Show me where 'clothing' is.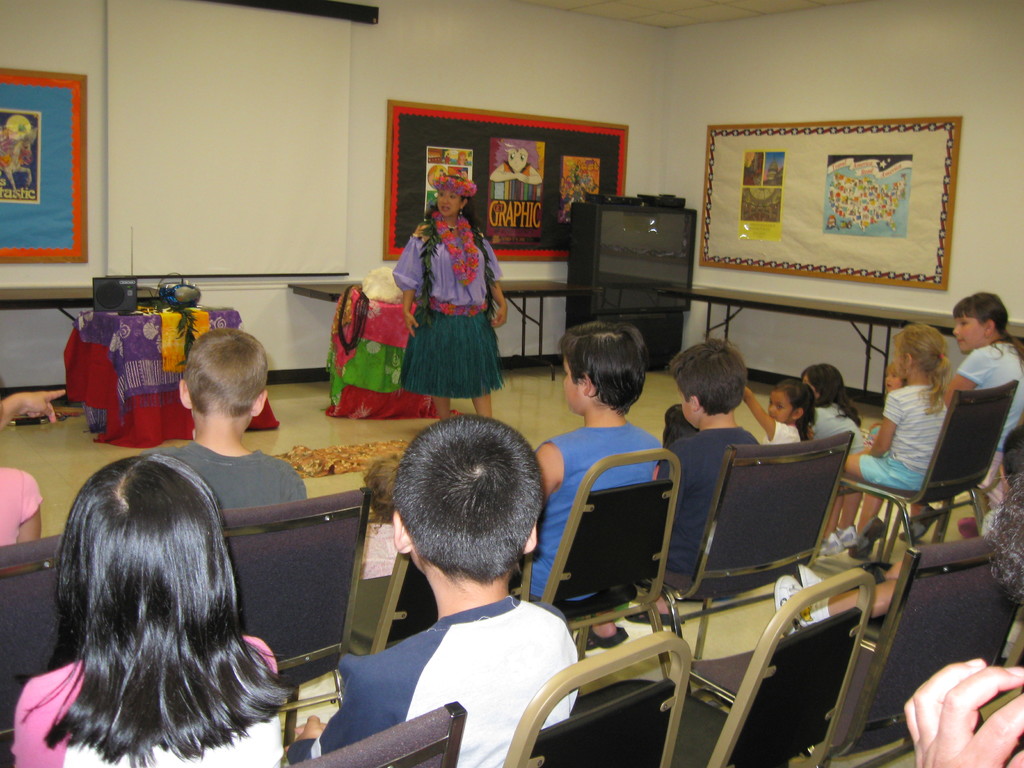
'clothing' is at crop(856, 377, 941, 491).
